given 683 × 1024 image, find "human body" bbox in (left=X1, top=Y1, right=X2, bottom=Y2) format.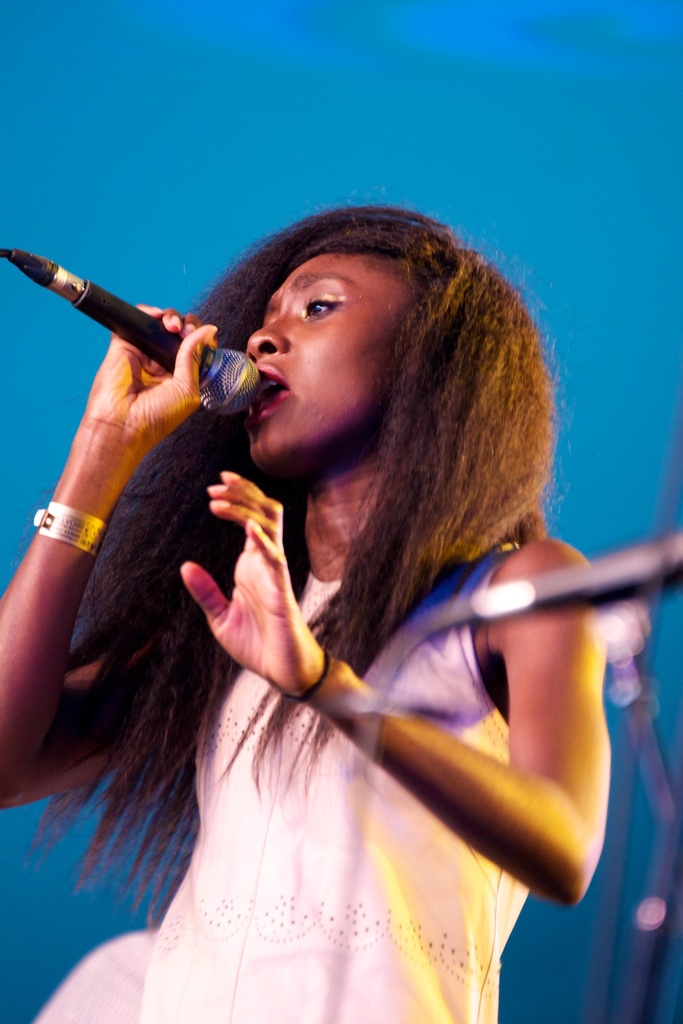
(left=17, top=172, right=602, bottom=1023).
